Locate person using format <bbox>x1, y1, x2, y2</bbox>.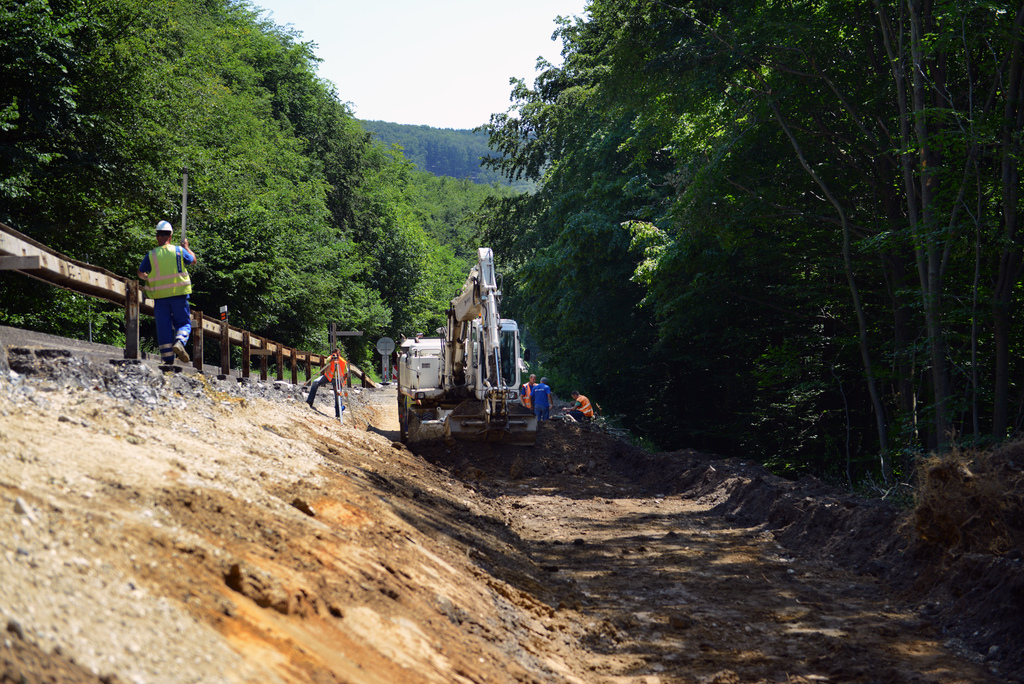
<bbox>564, 391, 592, 423</bbox>.
